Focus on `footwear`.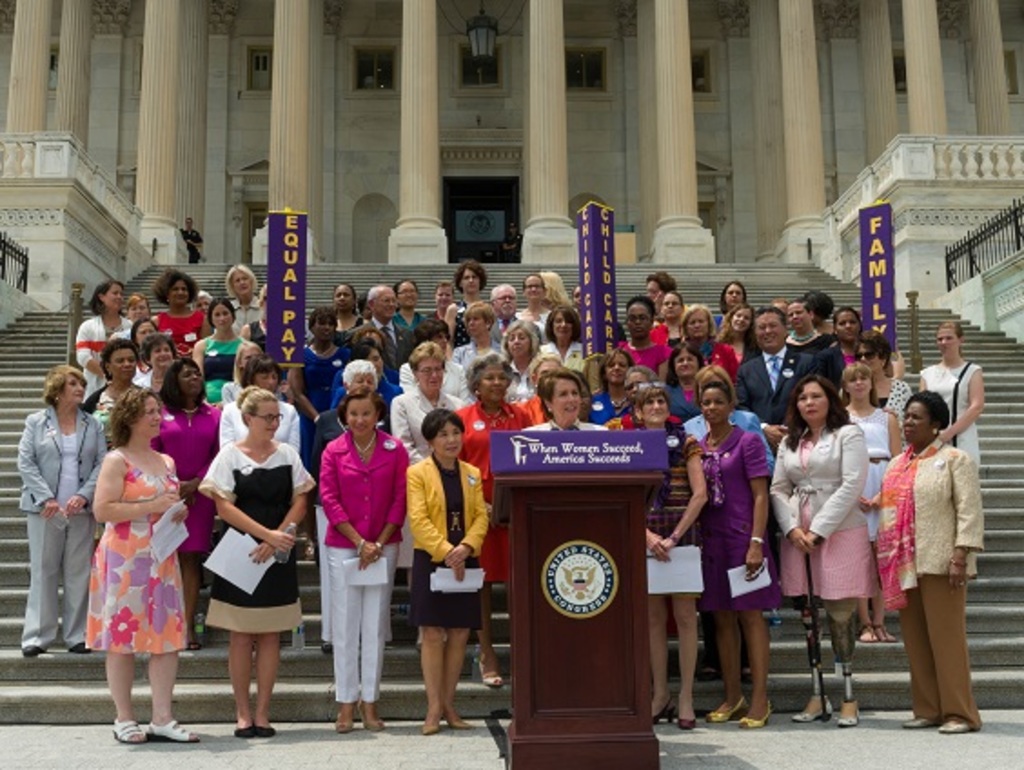
Focused at region(109, 714, 145, 741).
